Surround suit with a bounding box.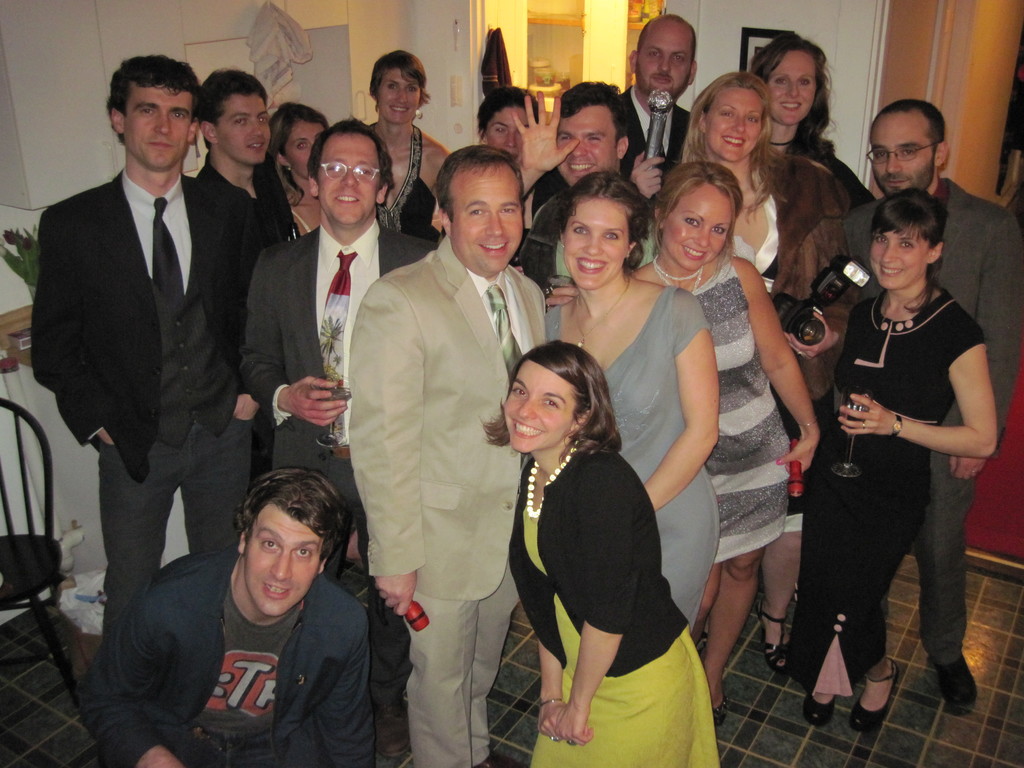
[845,178,1023,664].
